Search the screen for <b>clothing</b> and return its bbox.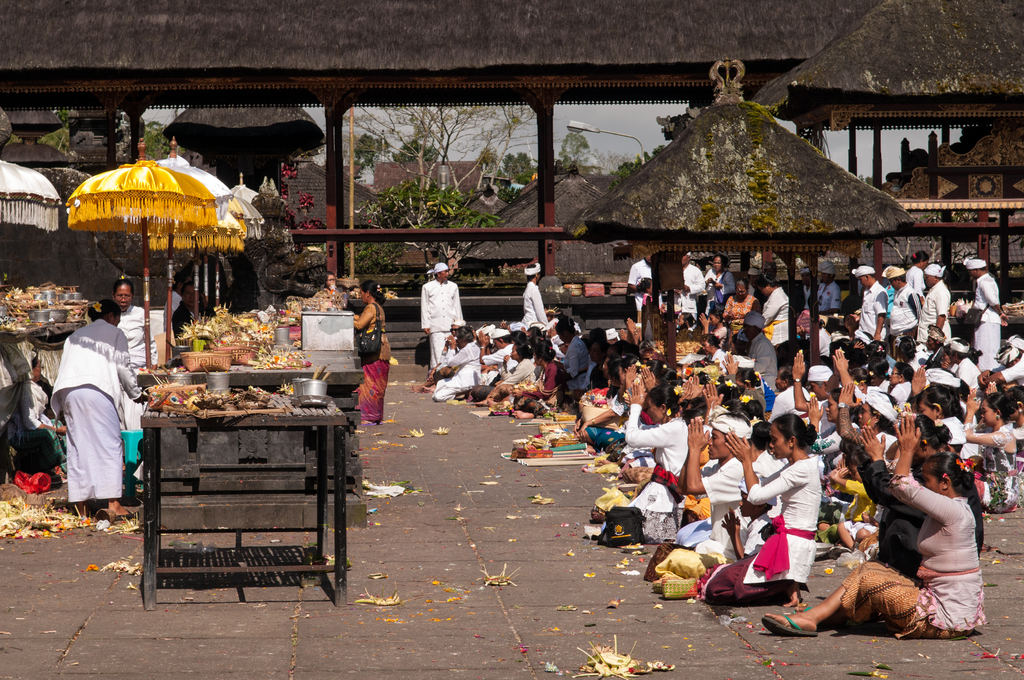
Found: 632 404 687 515.
